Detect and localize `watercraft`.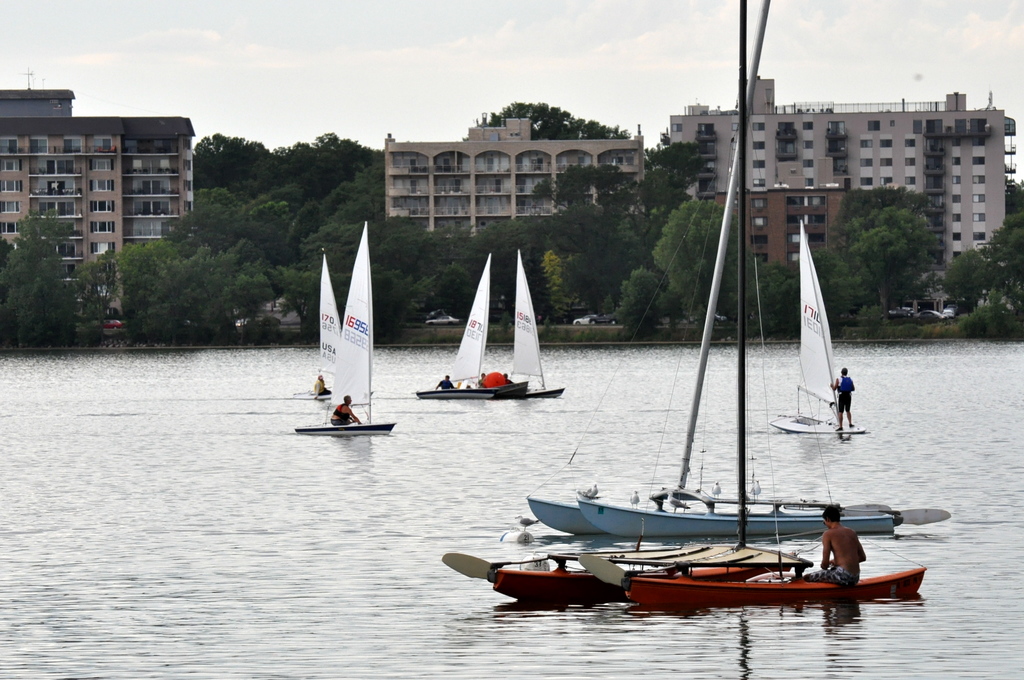
Localized at bbox=[417, 250, 534, 400].
